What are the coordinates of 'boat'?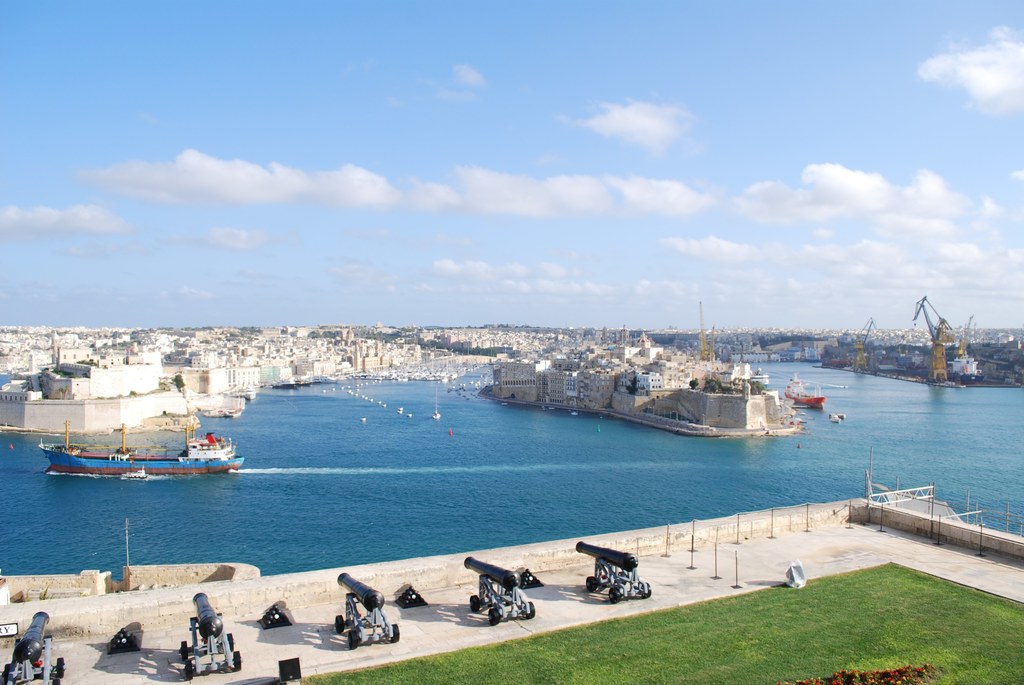
x1=431, y1=387, x2=444, y2=422.
